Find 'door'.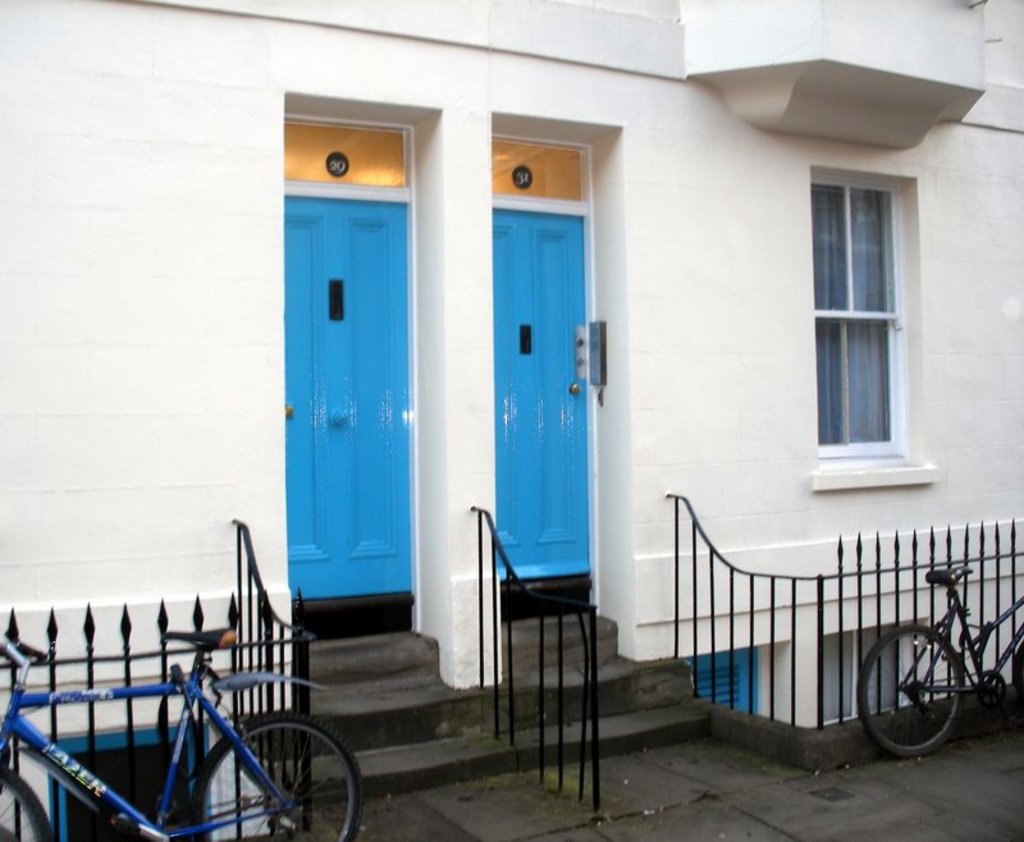
box=[492, 211, 593, 587].
